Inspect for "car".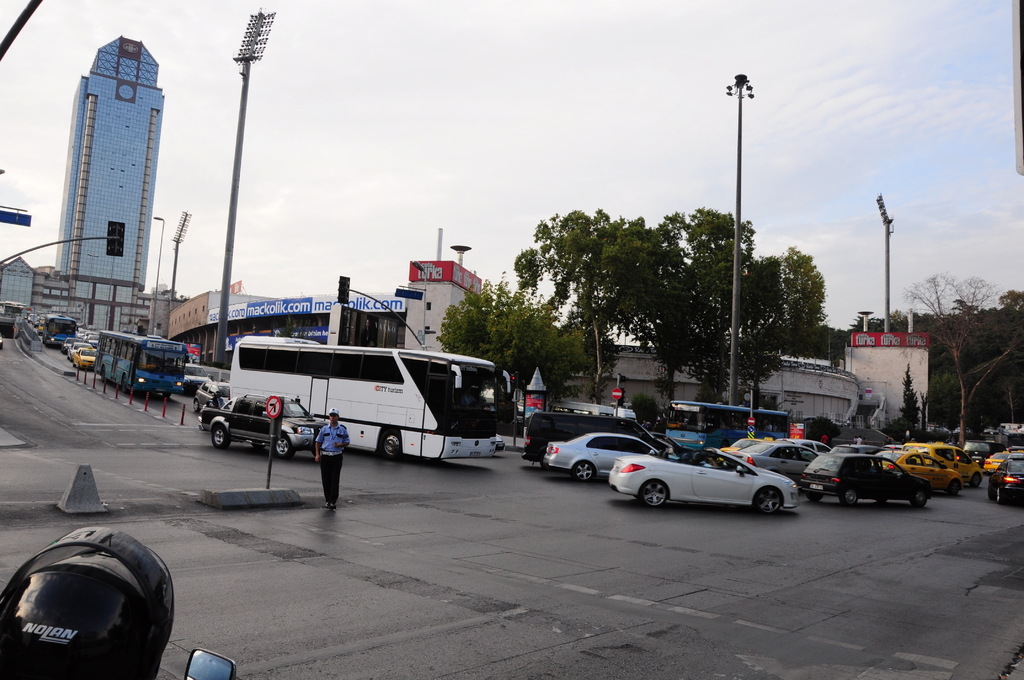
Inspection: rect(497, 434, 504, 455).
